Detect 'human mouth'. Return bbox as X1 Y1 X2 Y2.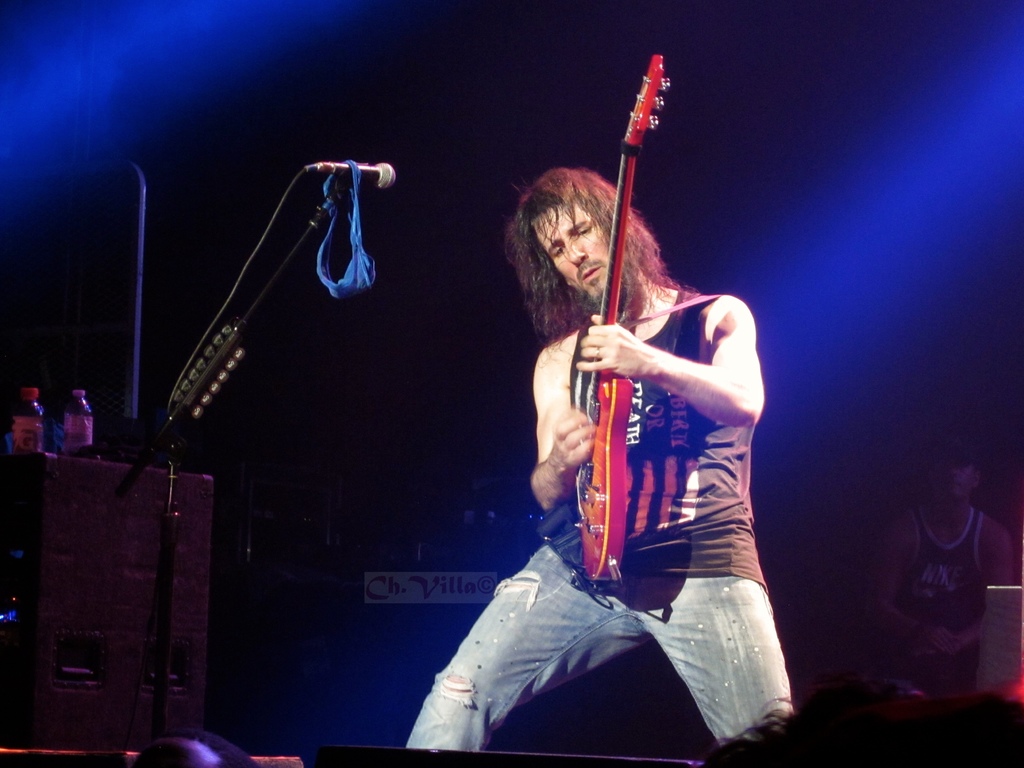
577 268 598 286.
